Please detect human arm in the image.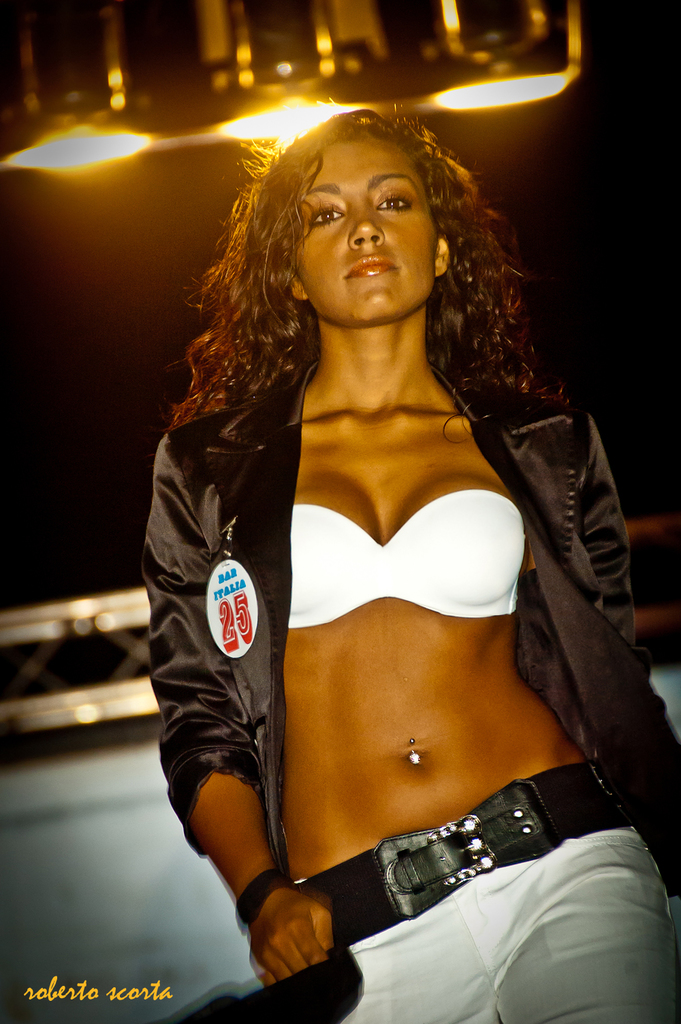
pyautogui.locateOnScreen(579, 413, 667, 711).
